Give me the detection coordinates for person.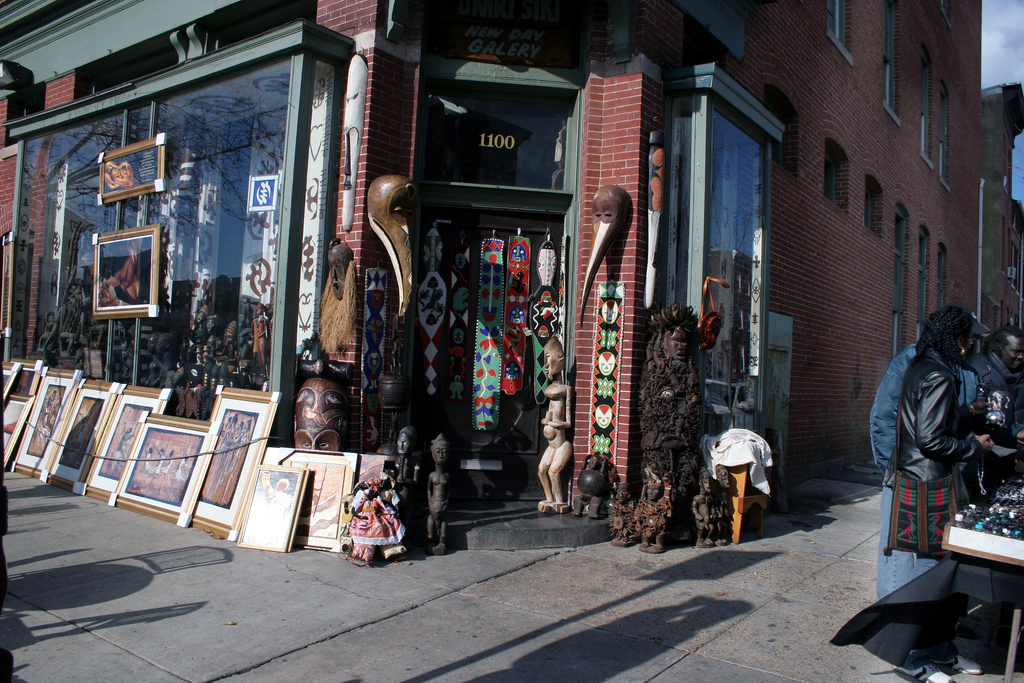
427:432:456:542.
